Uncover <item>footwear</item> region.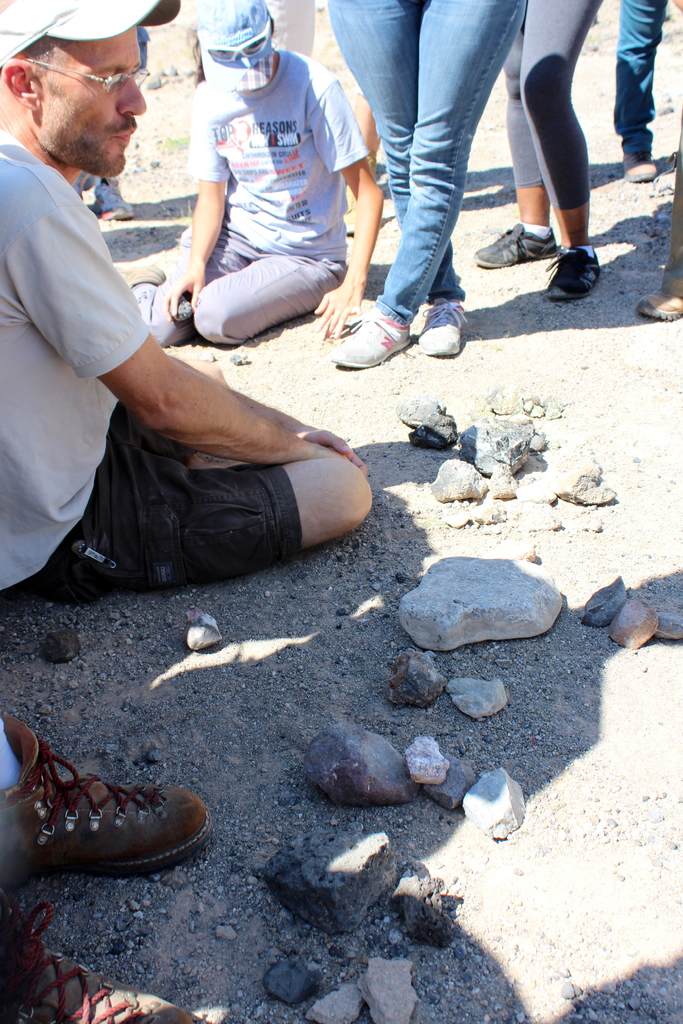
Uncovered: (x1=119, y1=265, x2=160, y2=287).
